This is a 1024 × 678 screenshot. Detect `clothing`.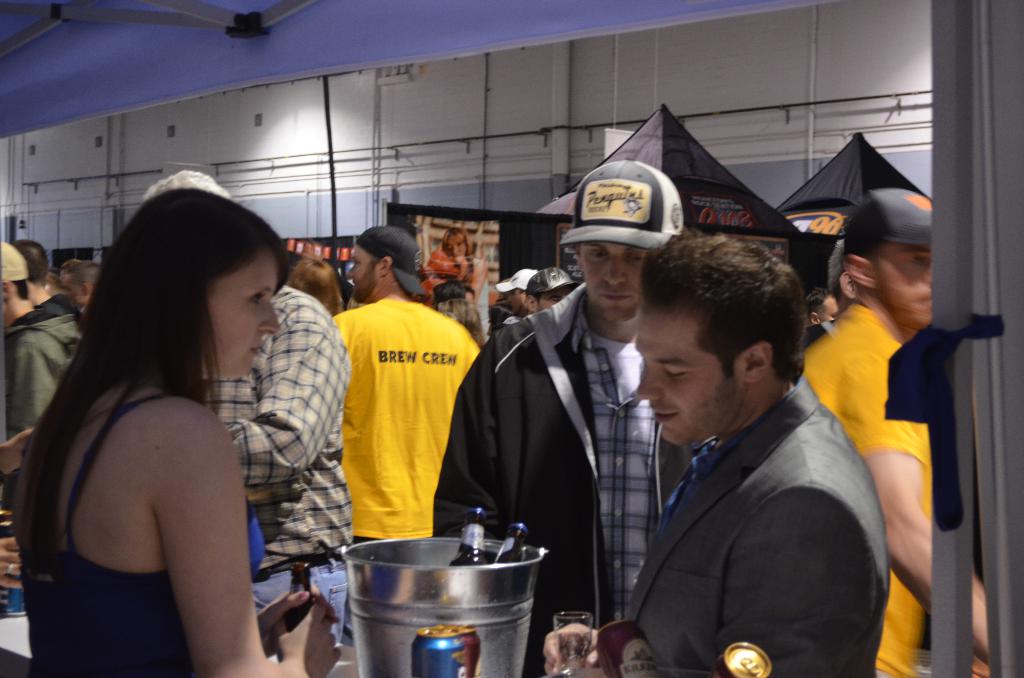
481 298 515 336.
